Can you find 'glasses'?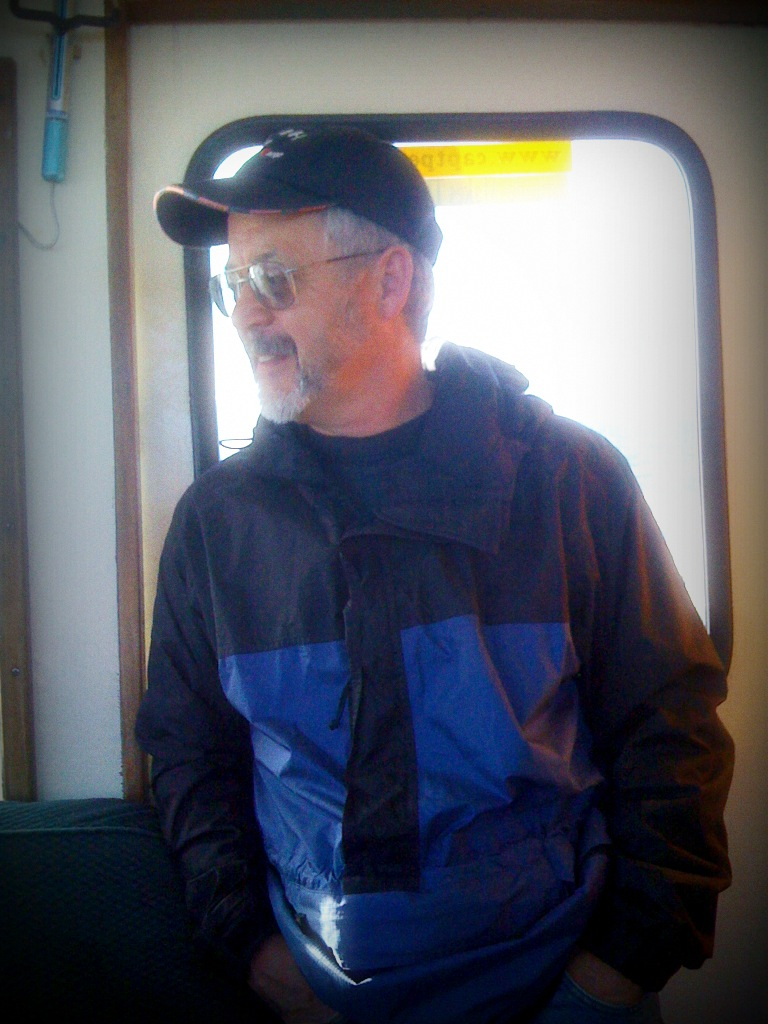
Yes, bounding box: select_region(208, 238, 393, 302).
